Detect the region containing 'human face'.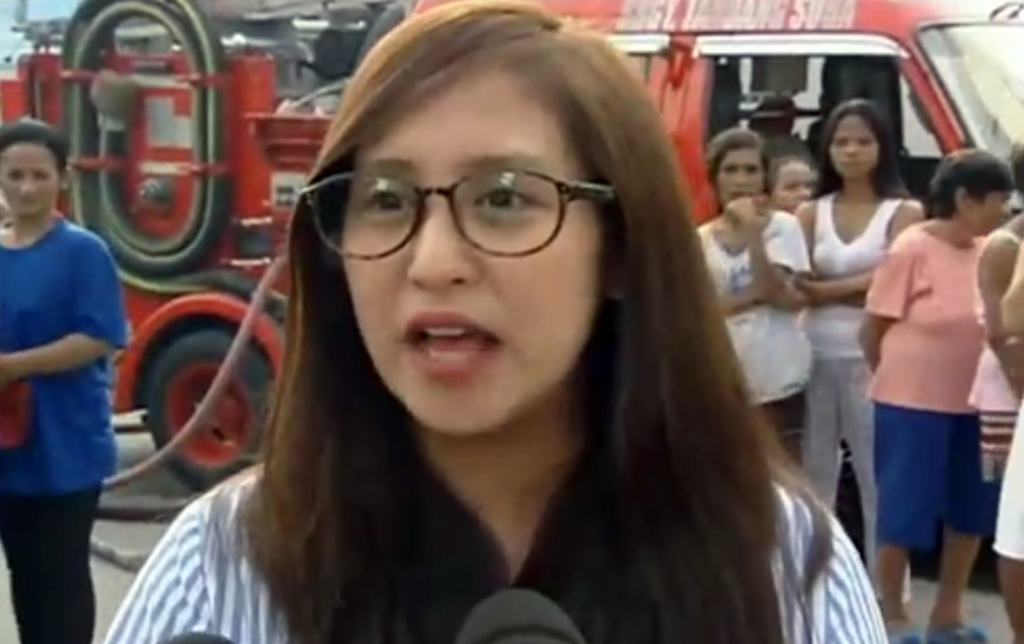
l=0, t=139, r=60, b=221.
